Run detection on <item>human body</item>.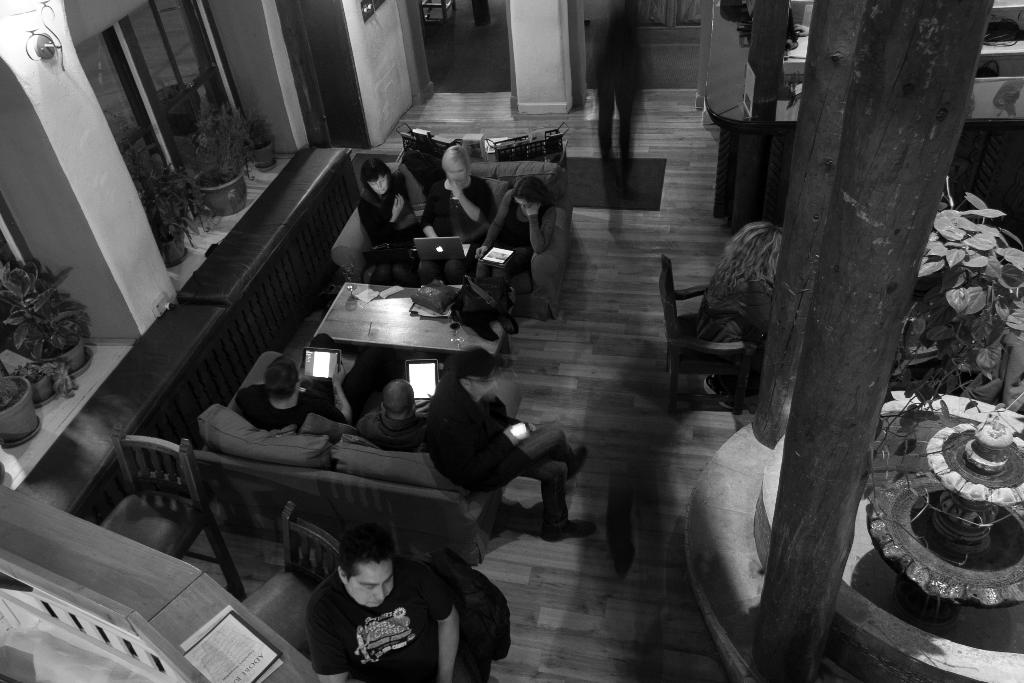
Result: {"left": 279, "top": 513, "right": 485, "bottom": 679}.
